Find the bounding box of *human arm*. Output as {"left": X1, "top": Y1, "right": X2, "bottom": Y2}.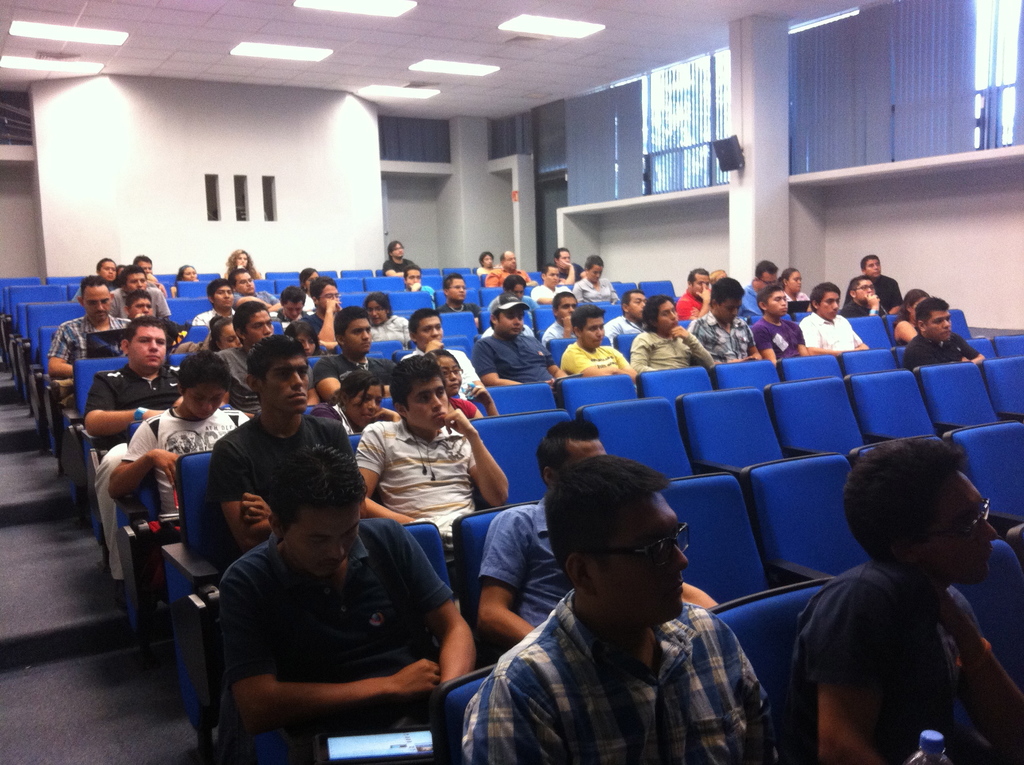
{"left": 749, "top": 324, "right": 763, "bottom": 361}.
